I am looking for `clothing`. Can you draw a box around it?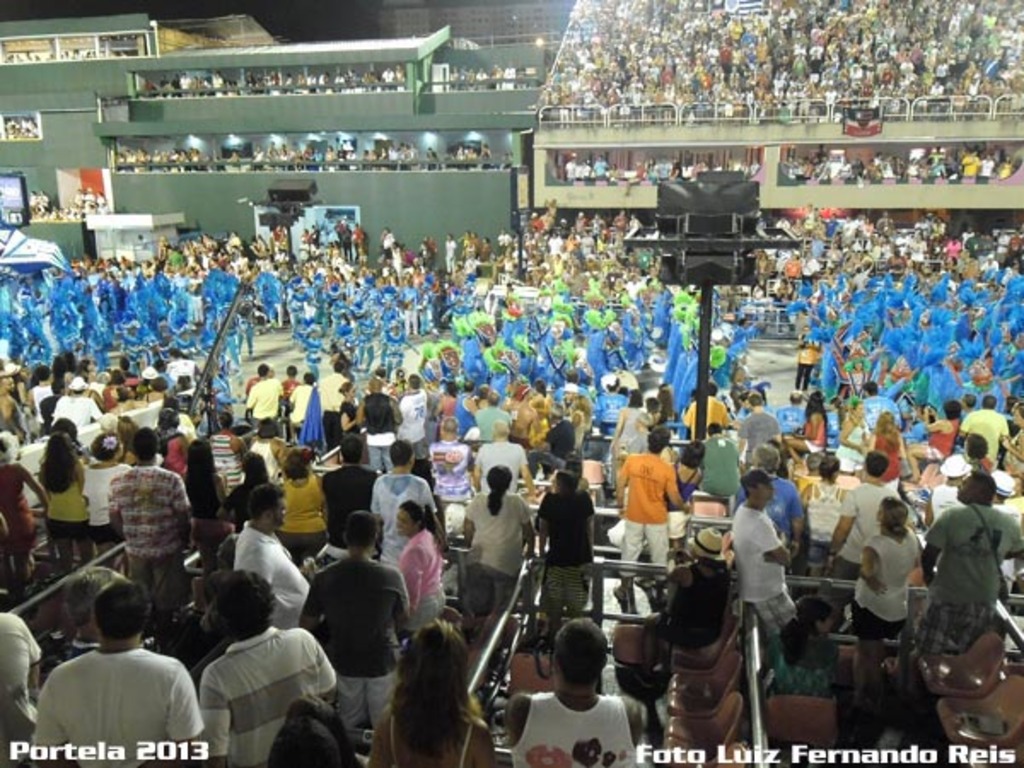
Sure, the bounding box is 744/416/778/457.
